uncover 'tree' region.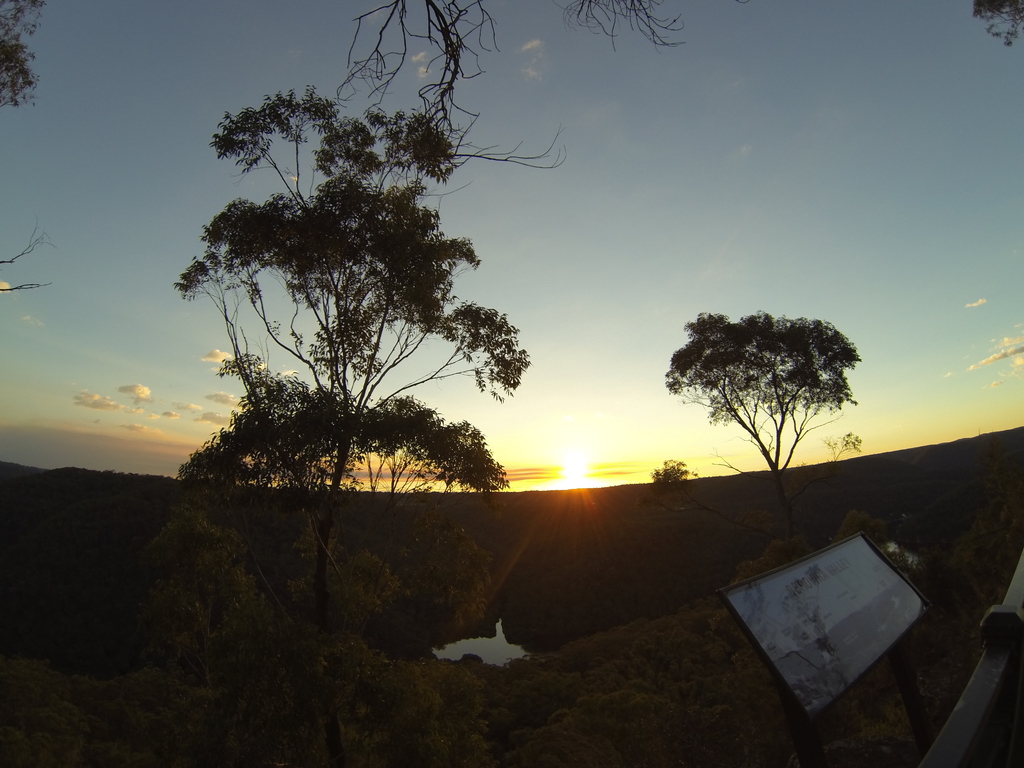
Uncovered: l=332, t=0, r=682, b=198.
